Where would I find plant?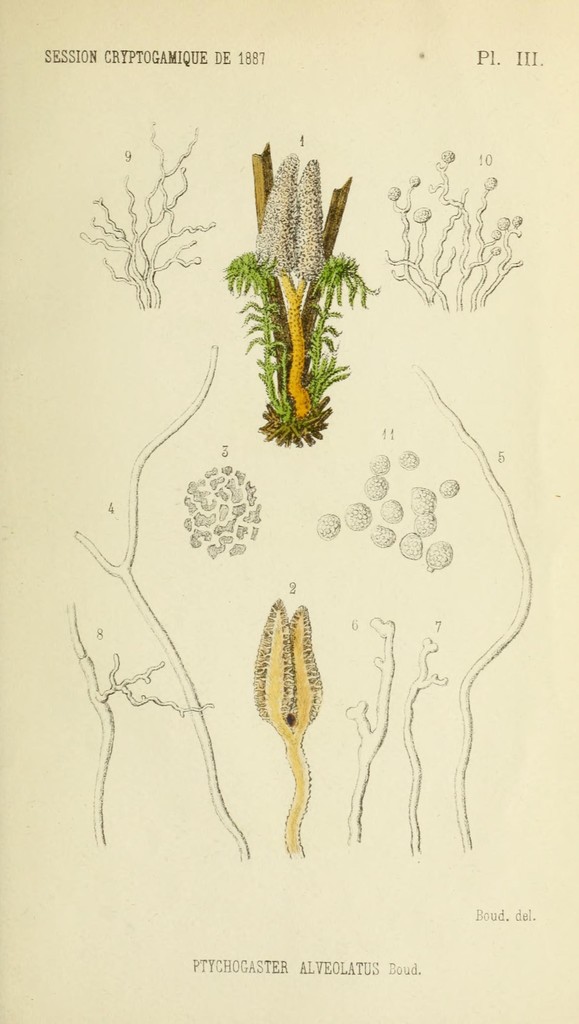
At 79:119:219:312.
